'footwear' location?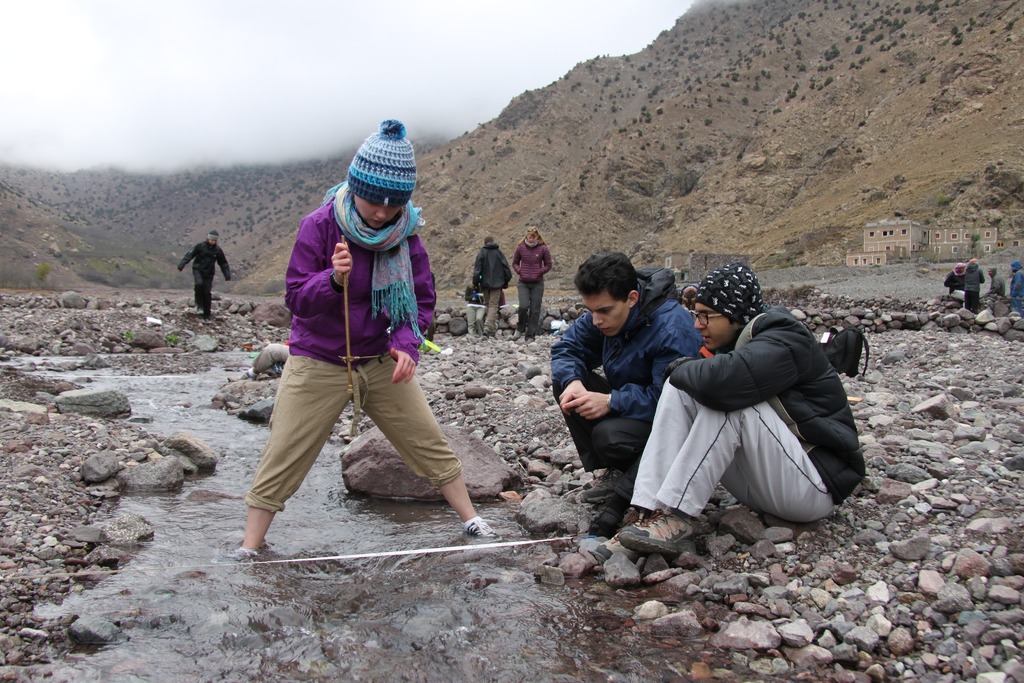
detection(228, 541, 276, 558)
